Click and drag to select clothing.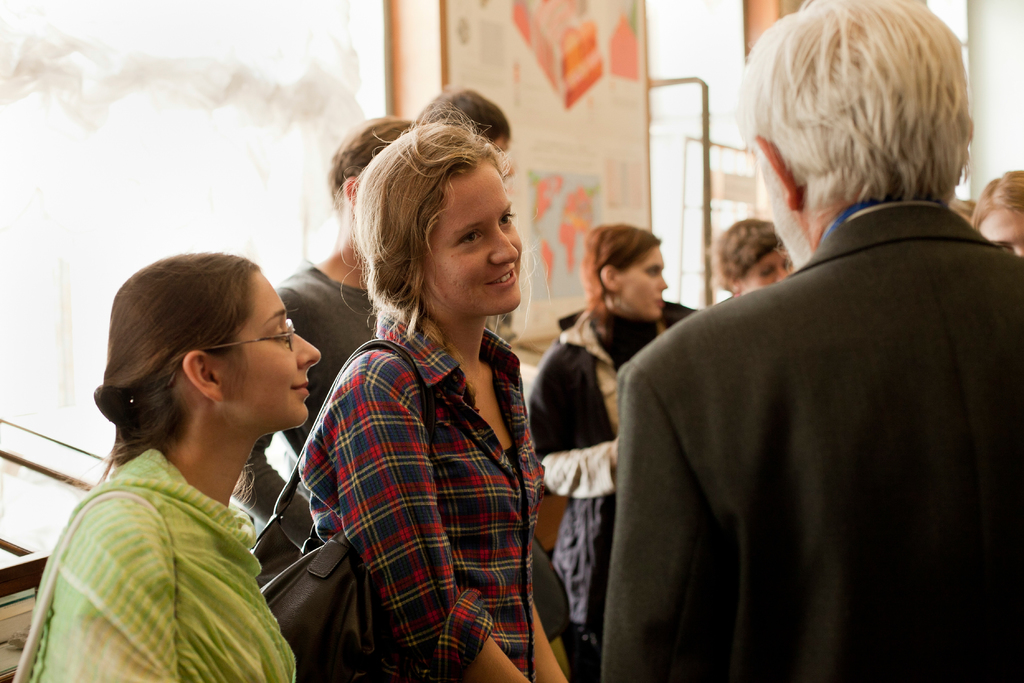
Selection: bbox=(289, 329, 565, 682).
